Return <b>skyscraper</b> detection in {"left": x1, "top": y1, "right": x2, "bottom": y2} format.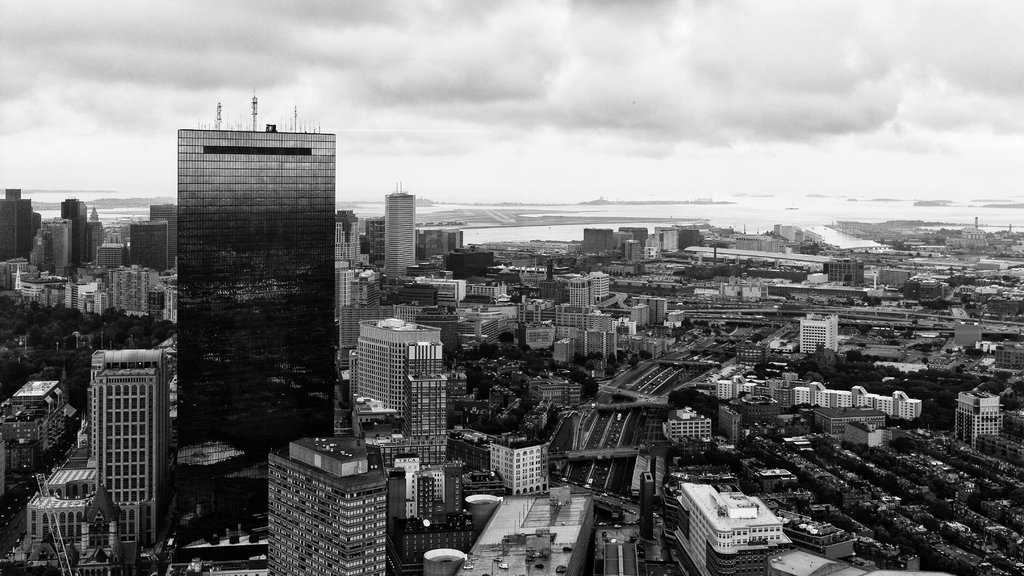
{"left": 958, "top": 387, "right": 1000, "bottom": 452}.
